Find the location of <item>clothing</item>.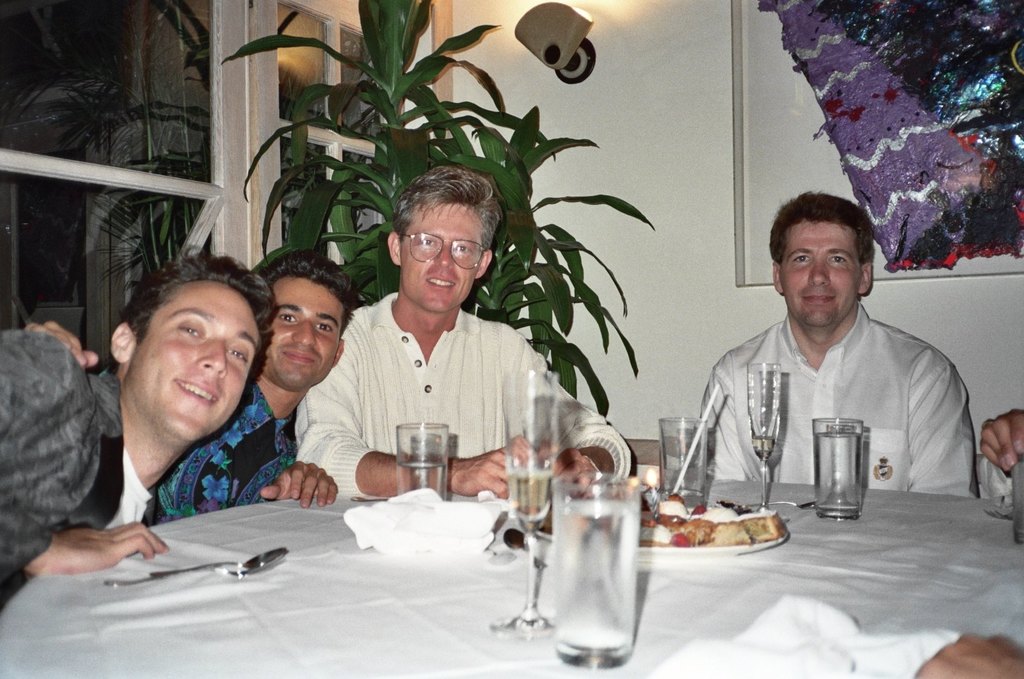
Location: detection(290, 287, 635, 498).
